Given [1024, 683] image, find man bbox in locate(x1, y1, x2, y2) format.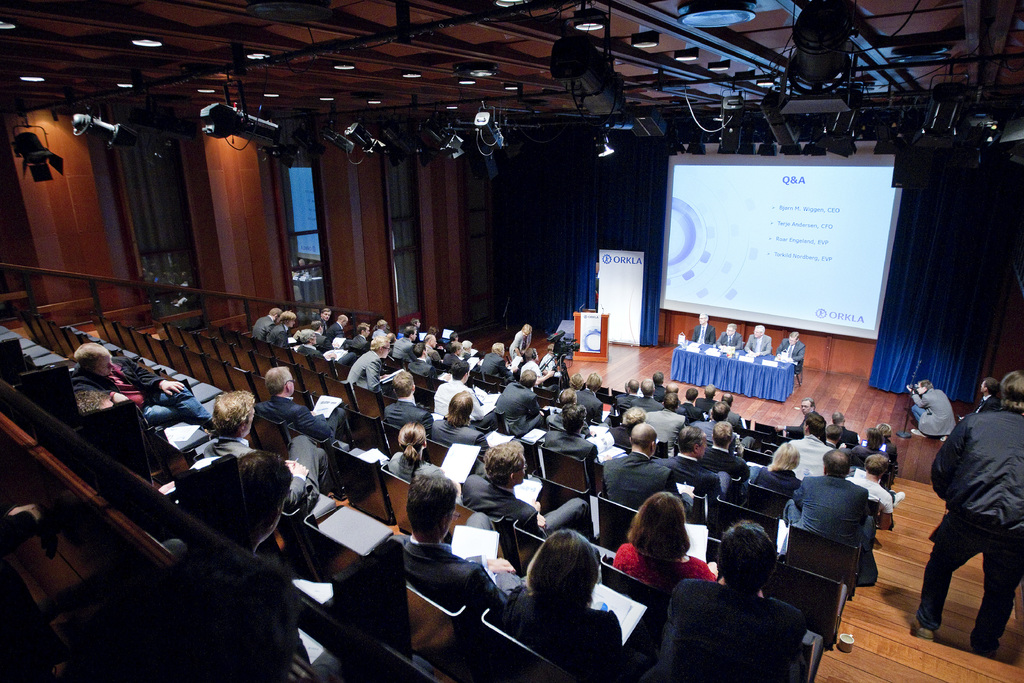
locate(742, 324, 771, 358).
